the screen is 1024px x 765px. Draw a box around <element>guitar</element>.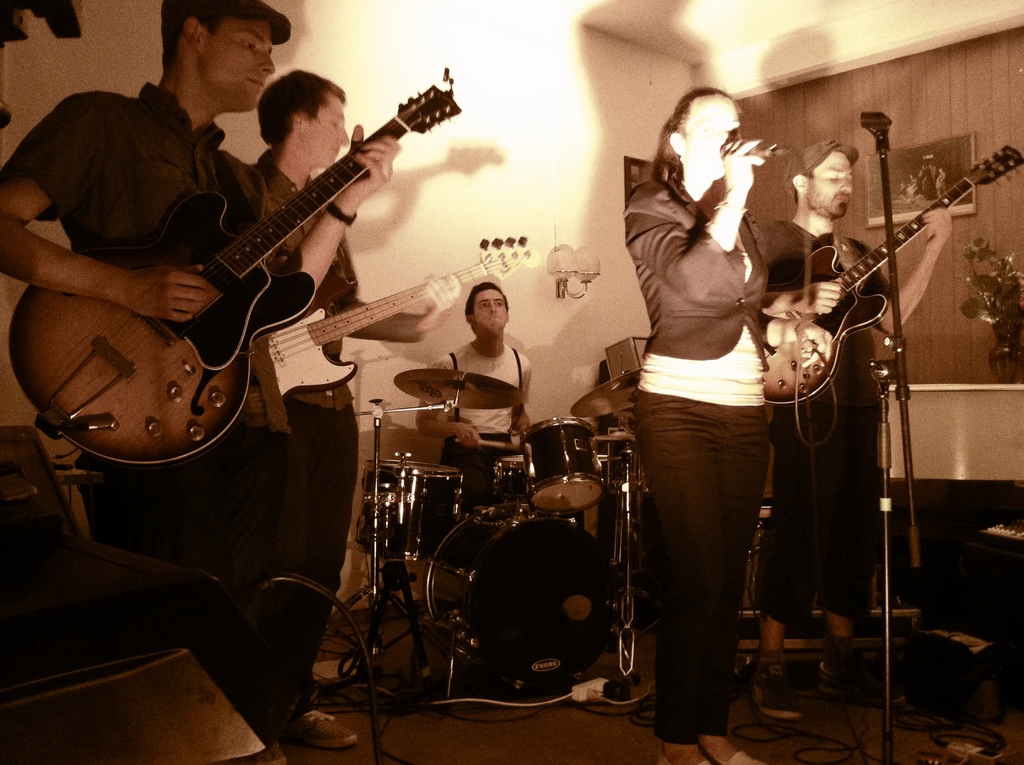
bbox=(763, 143, 1023, 408).
